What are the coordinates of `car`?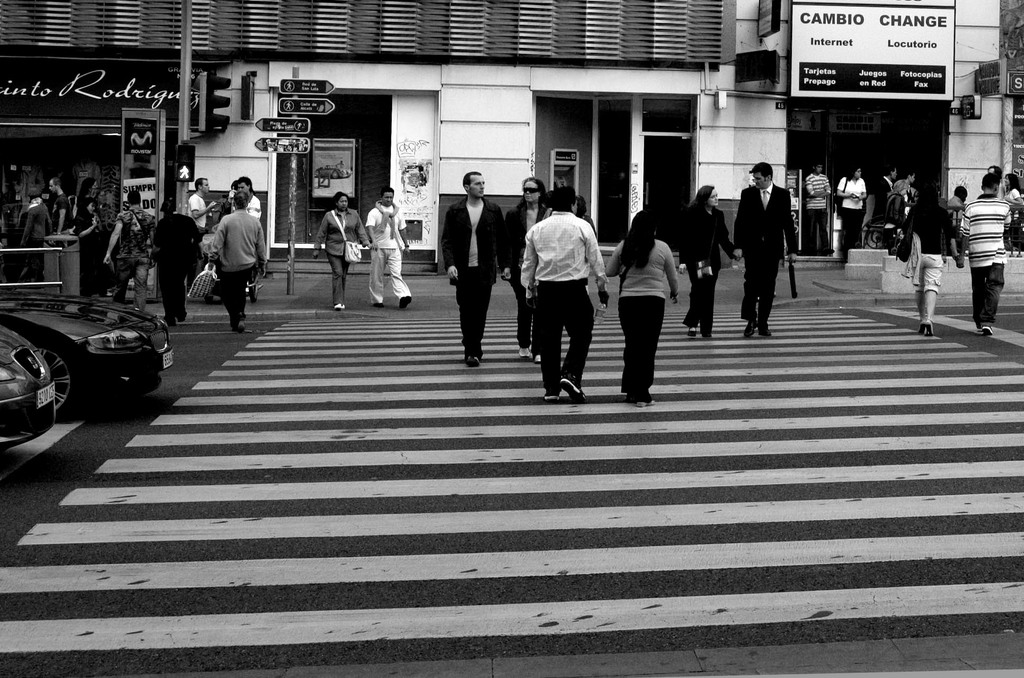
<region>0, 295, 173, 423</region>.
